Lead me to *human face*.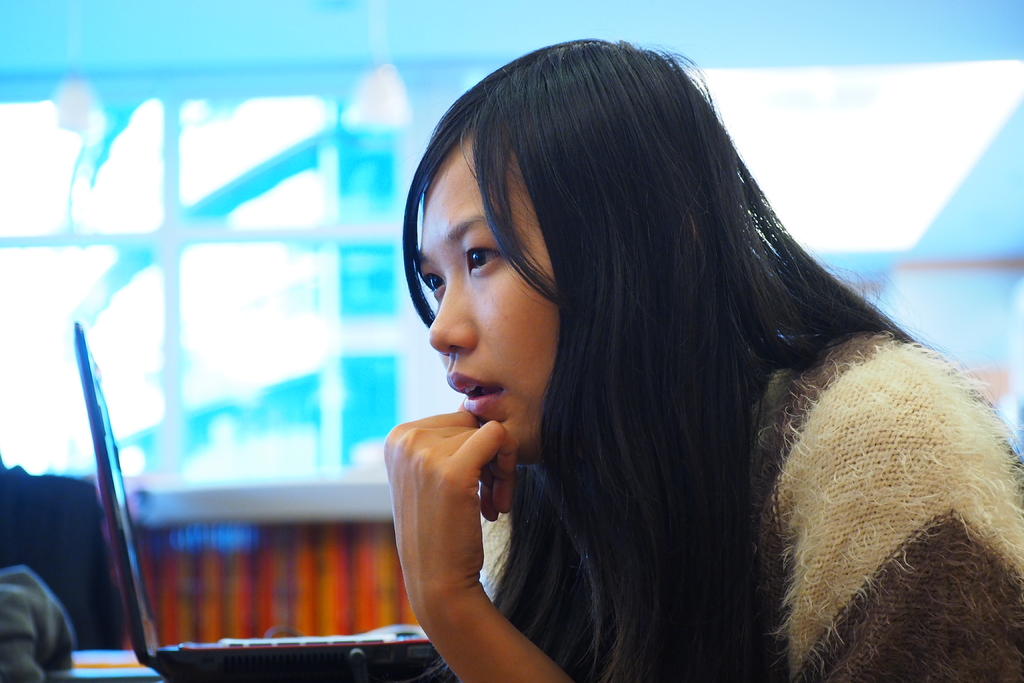
Lead to (x1=425, y1=138, x2=556, y2=441).
